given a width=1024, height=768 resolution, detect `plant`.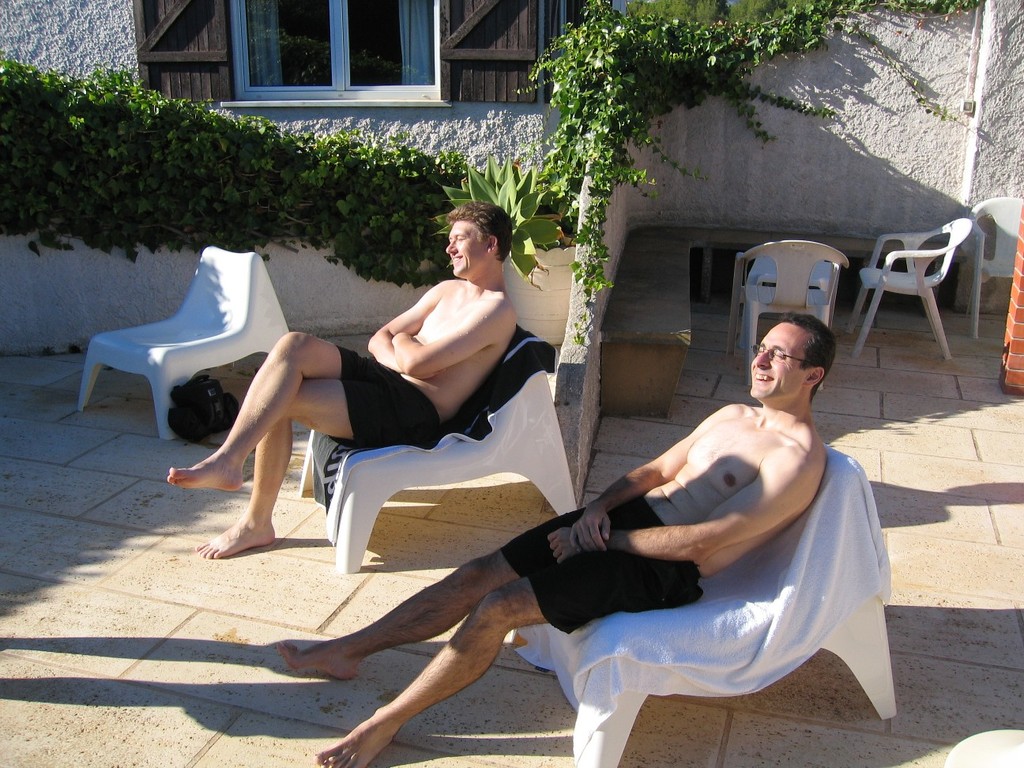
[439,150,571,280].
